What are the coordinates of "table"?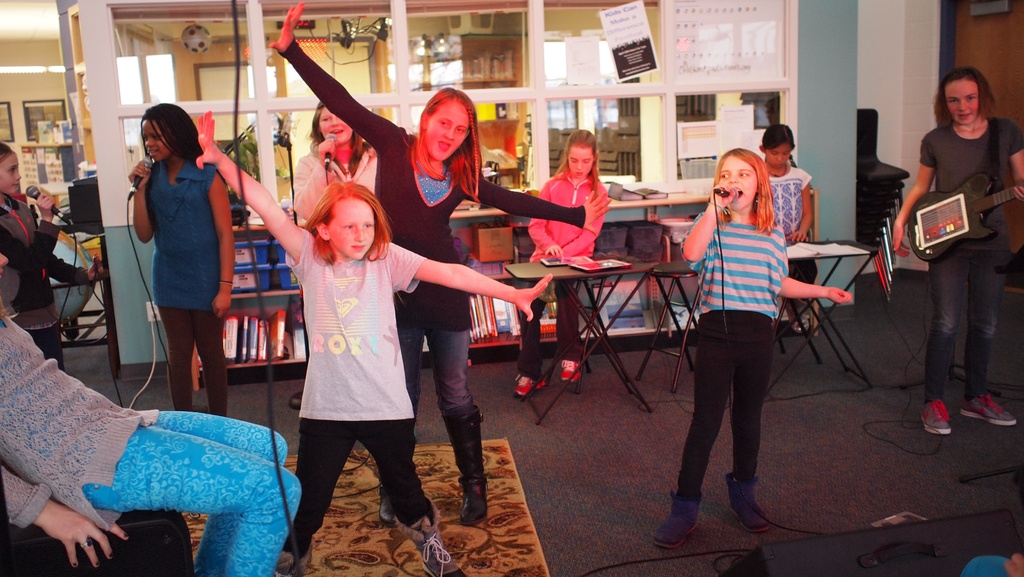
503:254:653:432.
